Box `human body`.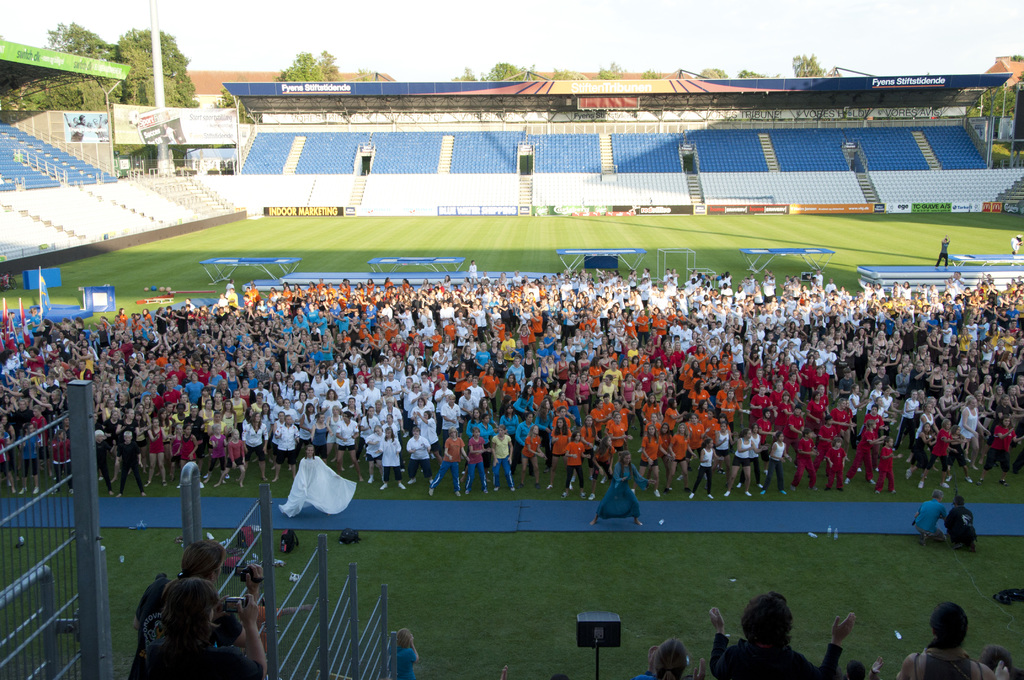
bbox=(79, 349, 95, 358).
